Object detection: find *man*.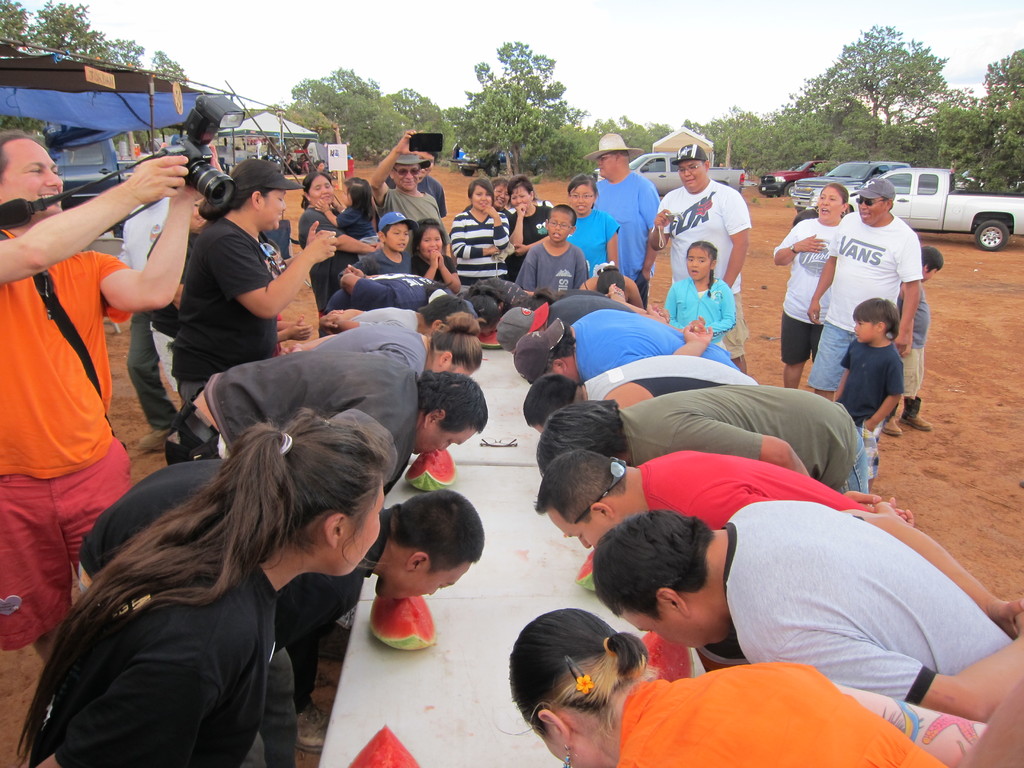
(320, 266, 452, 310).
